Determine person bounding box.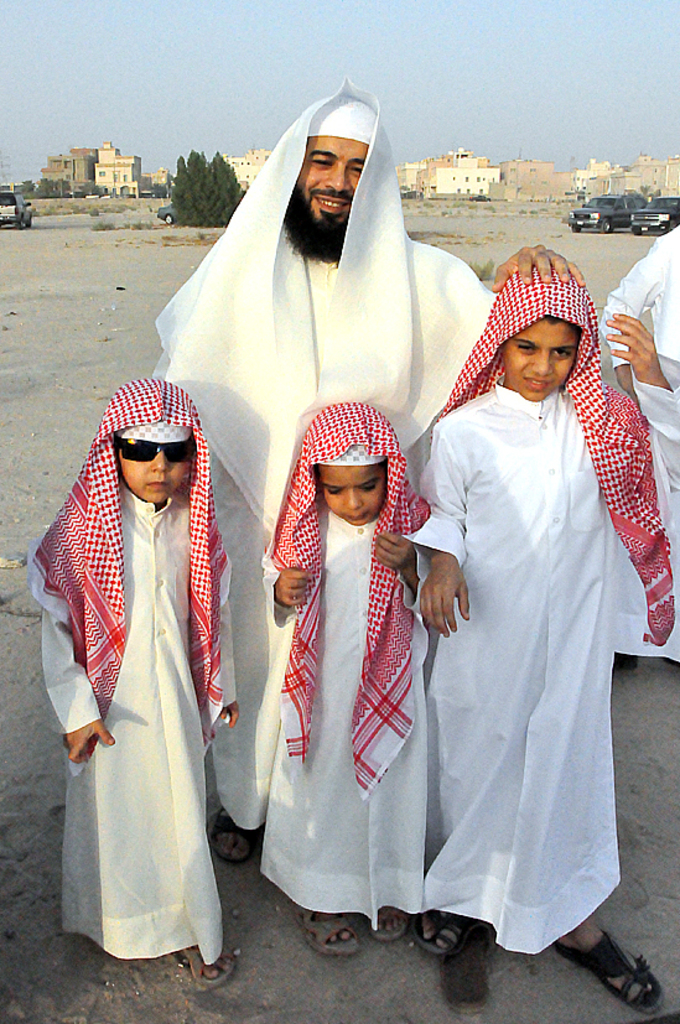
Determined: l=601, t=224, r=679, b=683.
